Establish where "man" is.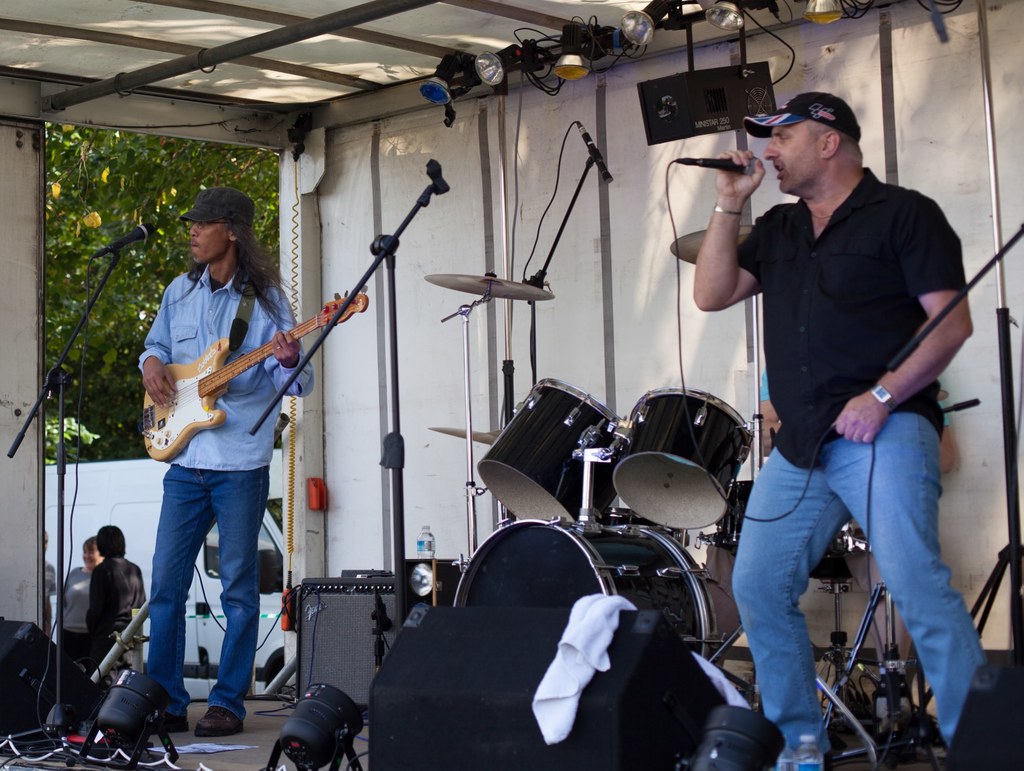
Established at 119 181 317 736.
